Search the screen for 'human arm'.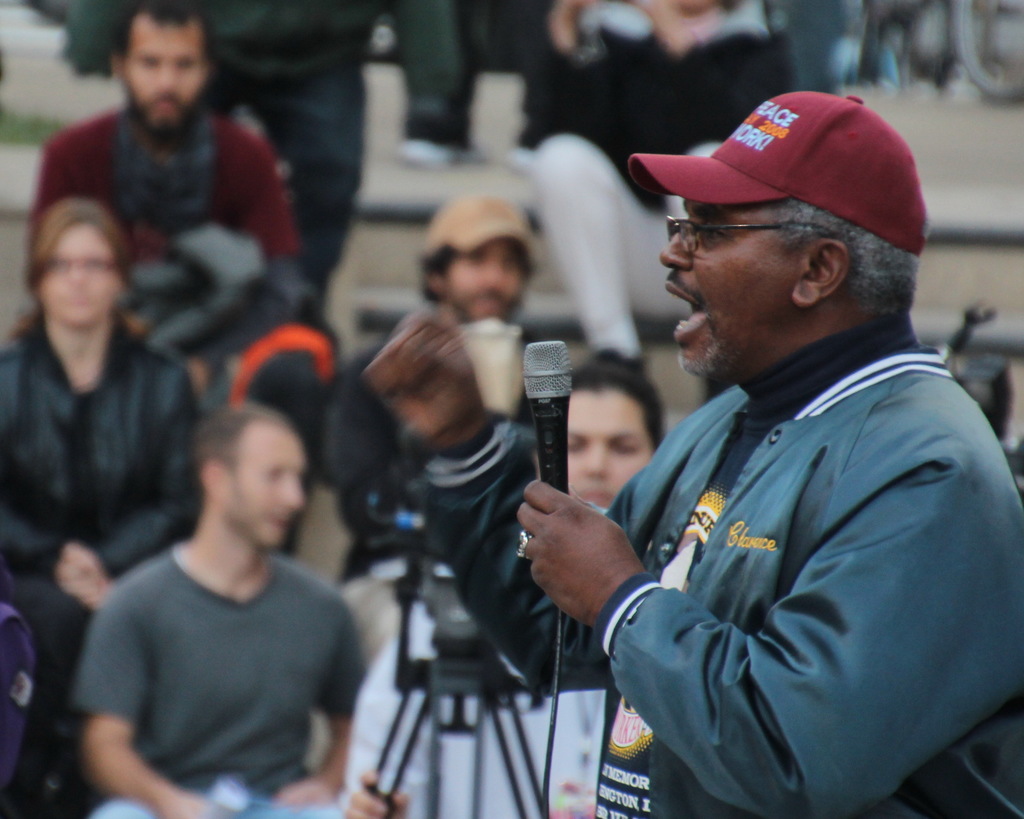
Found at region(0, 498, 104, 617).
